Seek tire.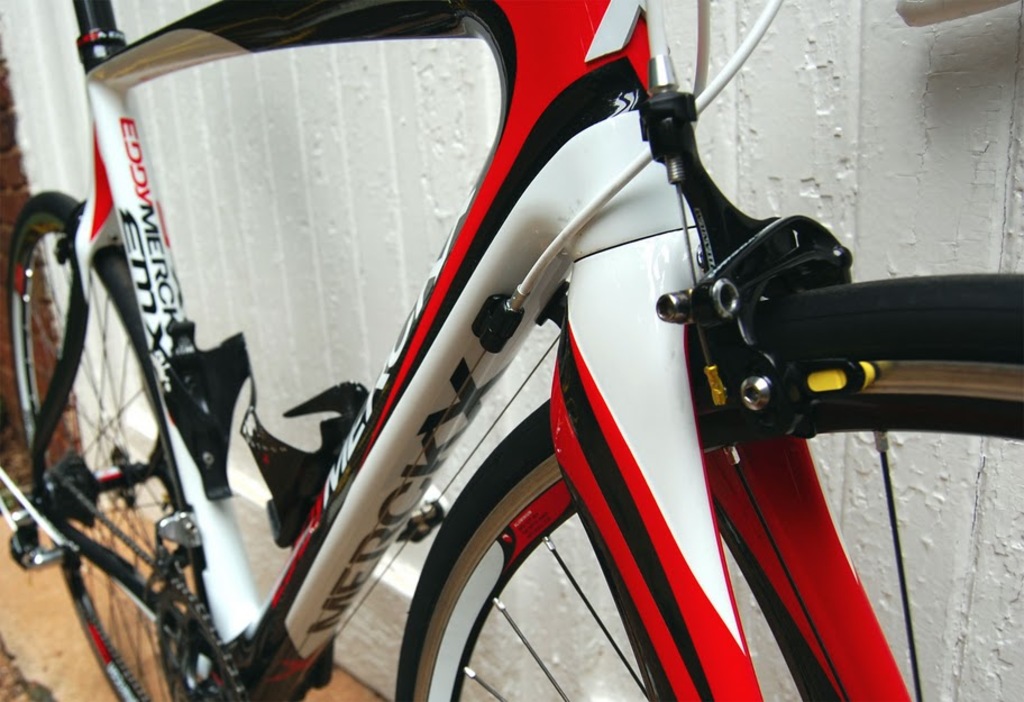
[left=394, top=273, right=1023, bottom=701].
